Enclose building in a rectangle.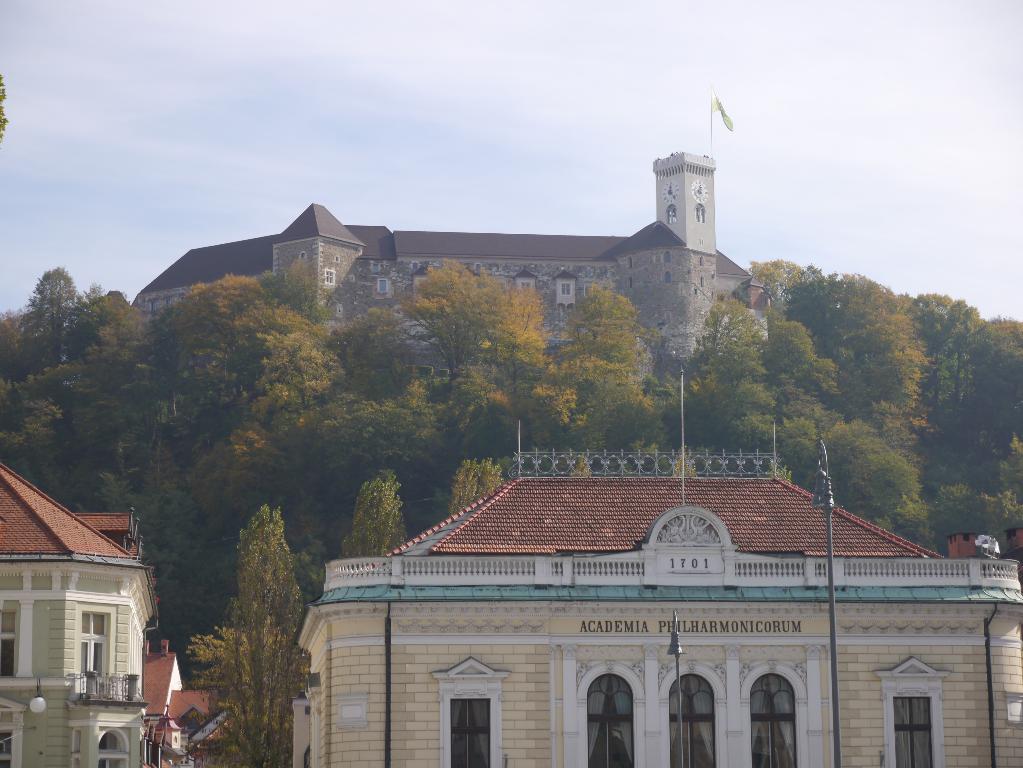
<bbox>0, 457, 230, 767</bbox>.
